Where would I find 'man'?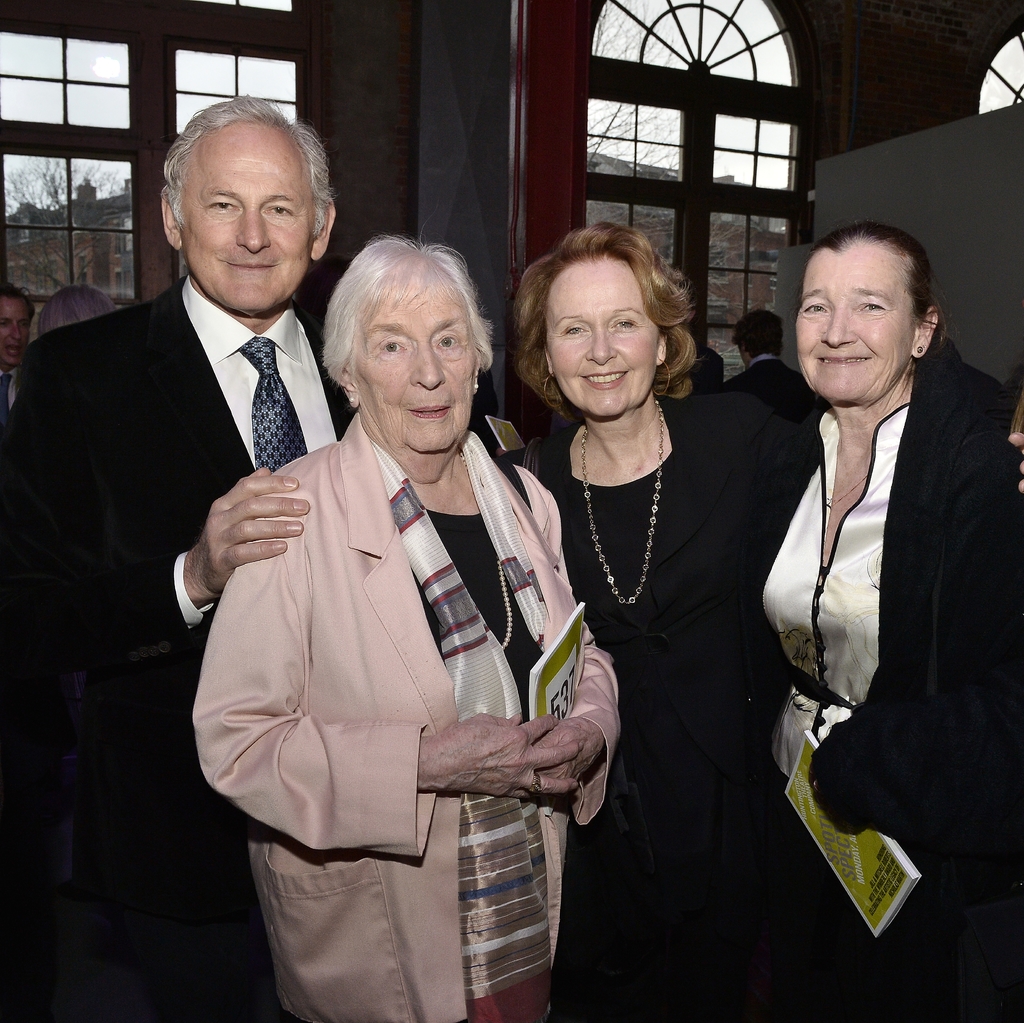
At box=[0, 281, 47, 405].
